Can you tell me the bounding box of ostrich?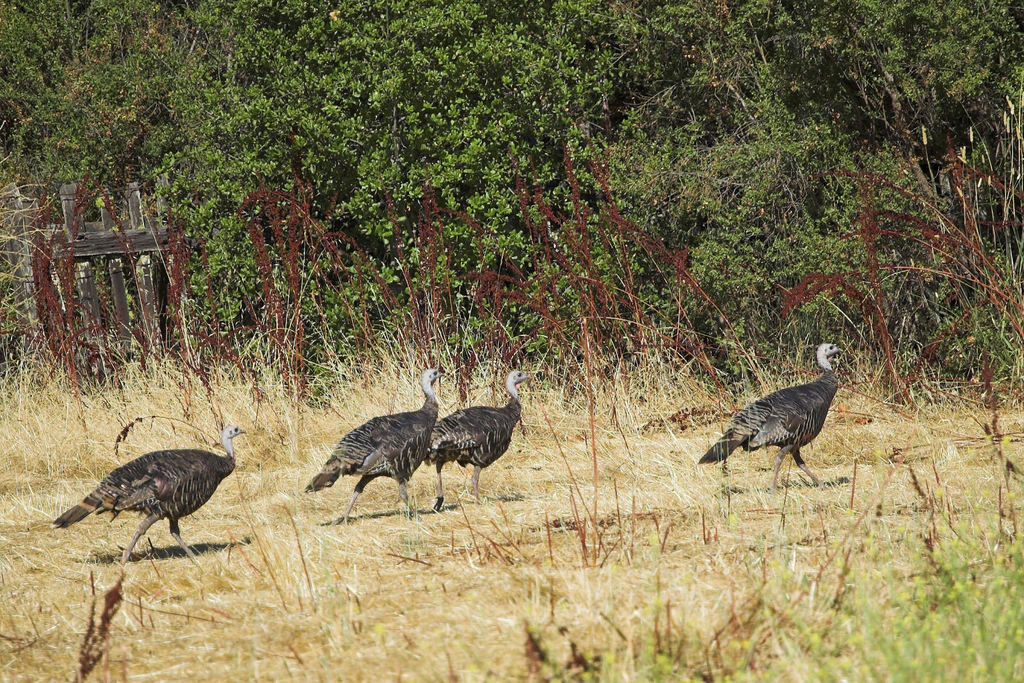
bbox(691, 335, 849, 488).
